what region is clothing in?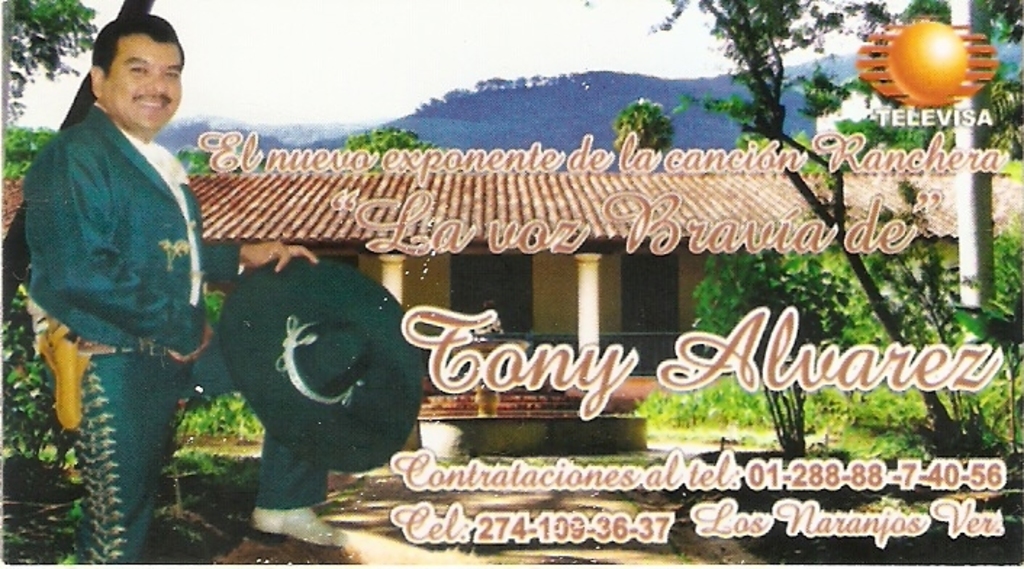
22:103:331:568.
